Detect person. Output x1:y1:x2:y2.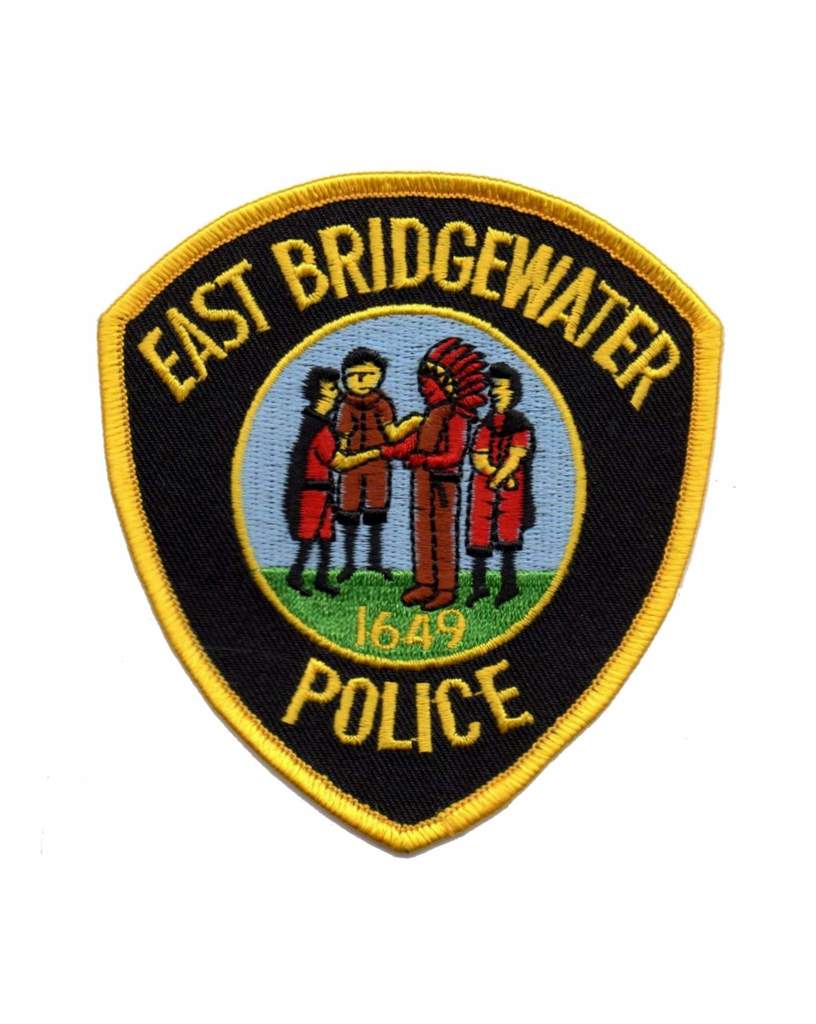
284:365:383:598.
